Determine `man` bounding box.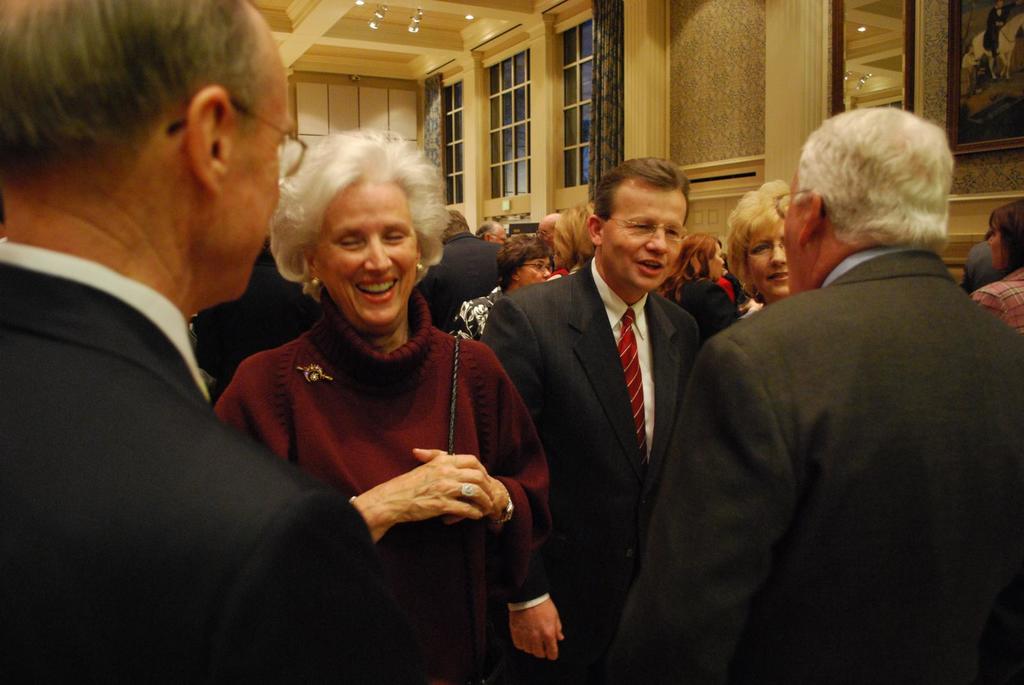
Determined: rect(655, 100, 1020, 672).
